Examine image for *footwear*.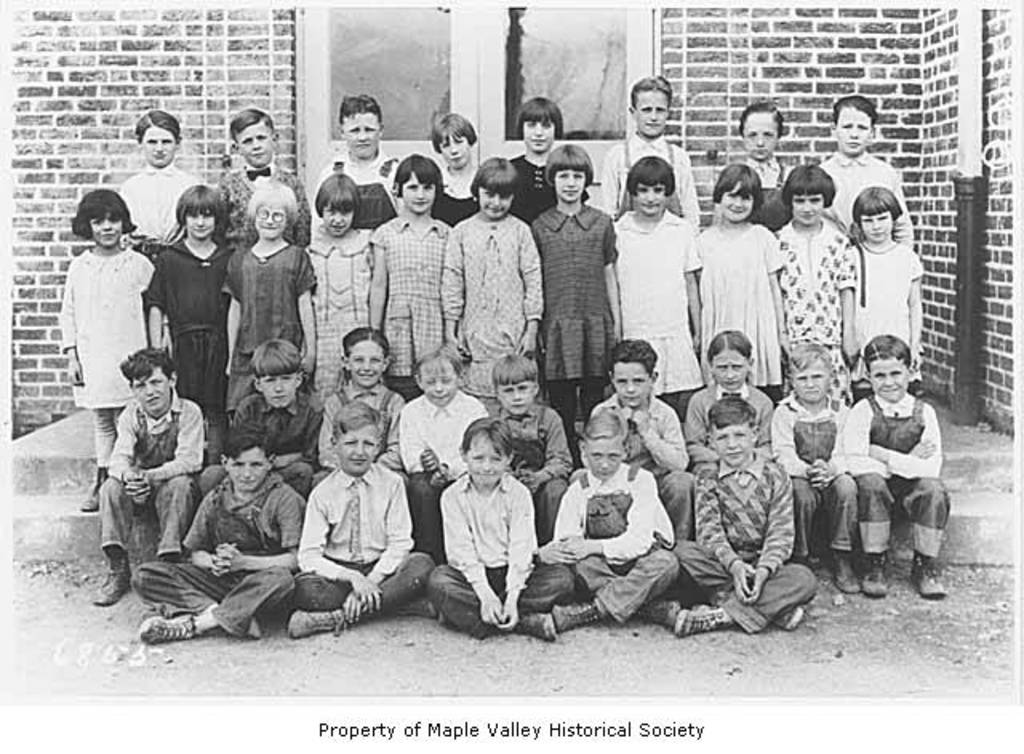
Examination result: 286:605:350:632.
